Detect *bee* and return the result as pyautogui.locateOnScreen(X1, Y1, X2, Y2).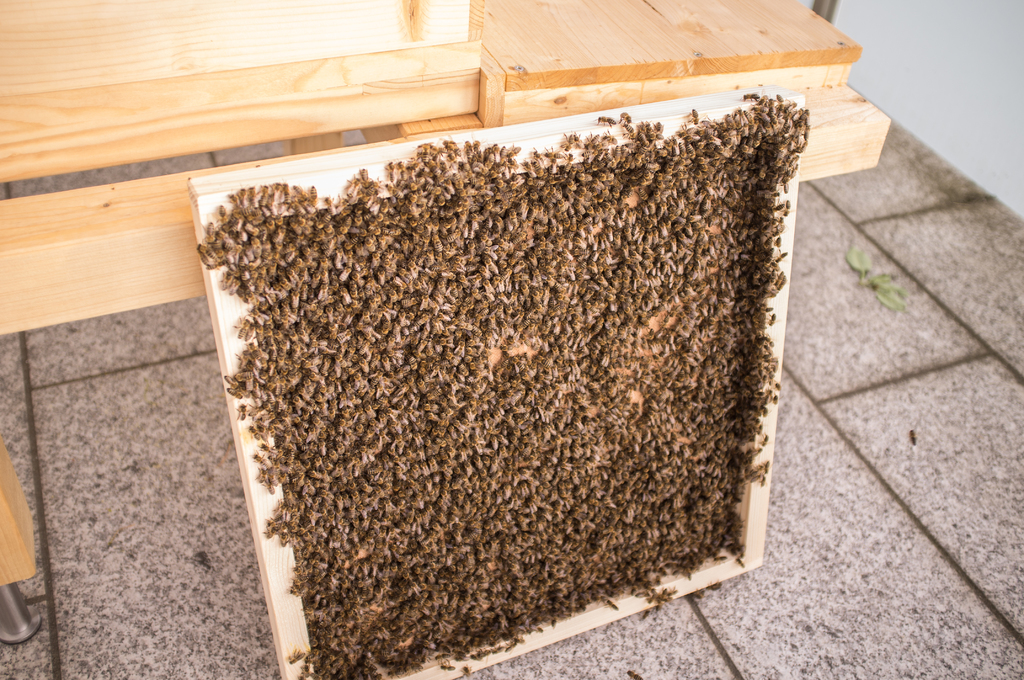
pyautogui.locateOnScreen(500, 279, 502, 294).
